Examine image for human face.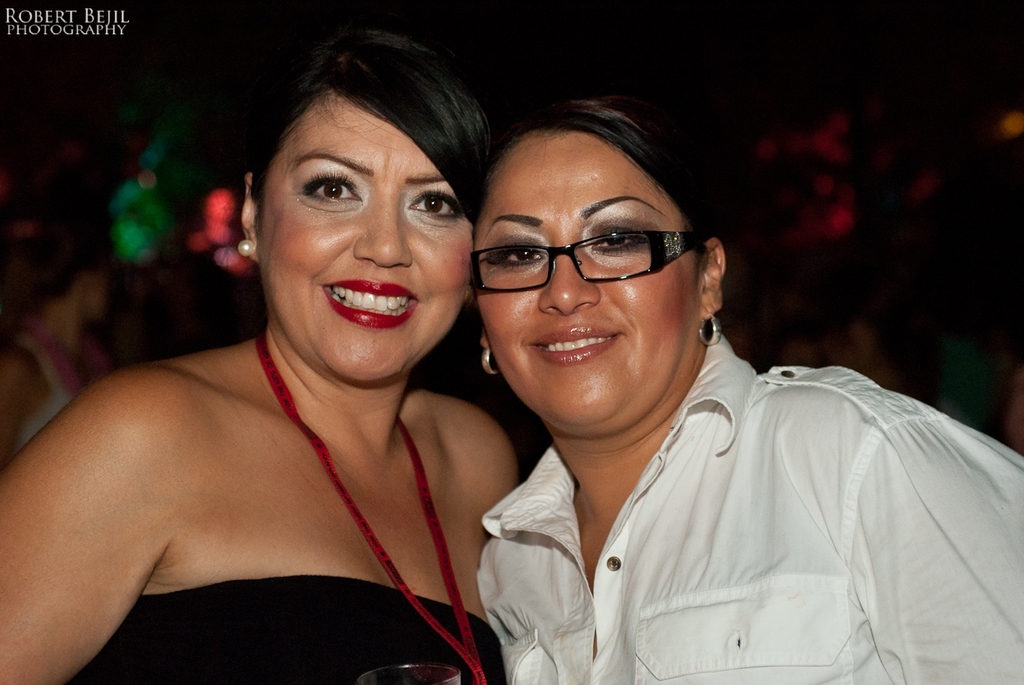
Examination result: 476,131,694,420.
